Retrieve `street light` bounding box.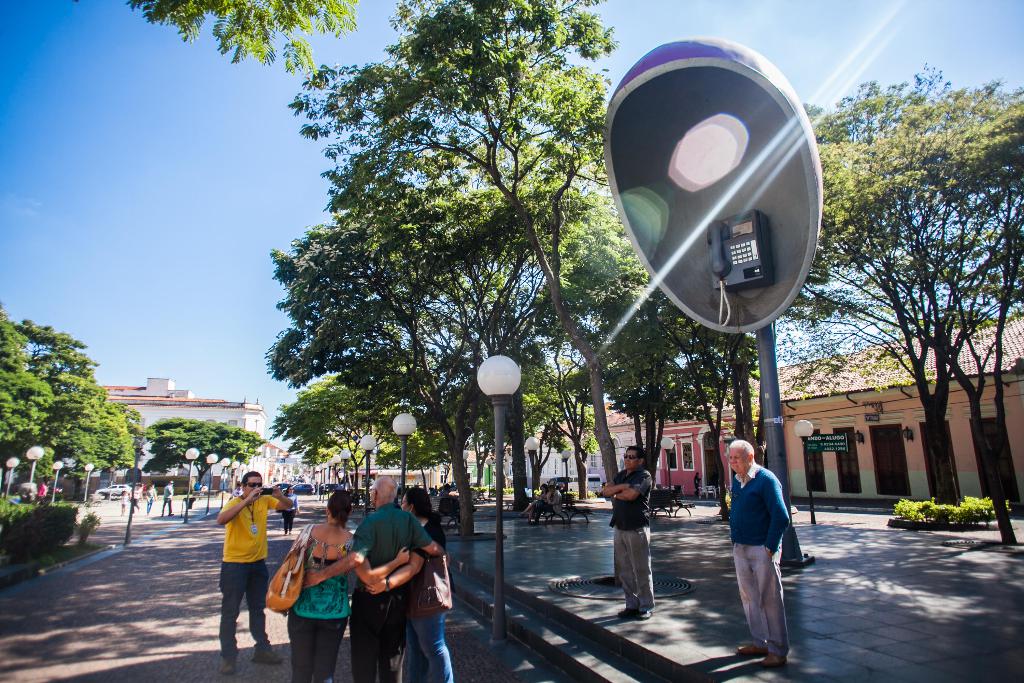
Bounding box: [x1=85, y1=462, x2=101, y2=505].
